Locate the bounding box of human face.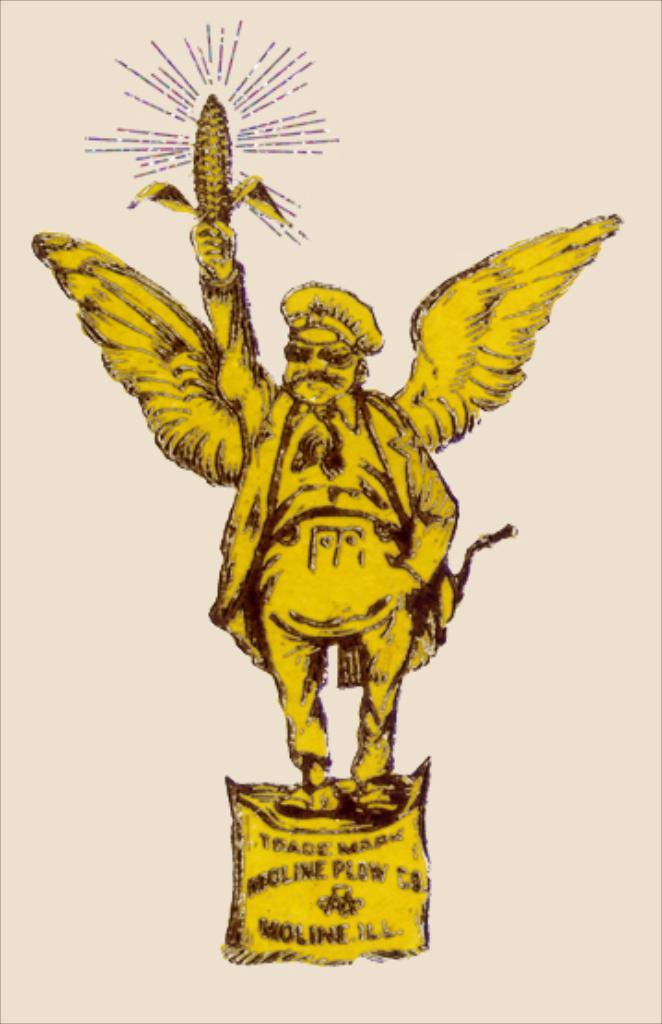
Bounding box: left=284, top=330, right=358, bottom=404.
